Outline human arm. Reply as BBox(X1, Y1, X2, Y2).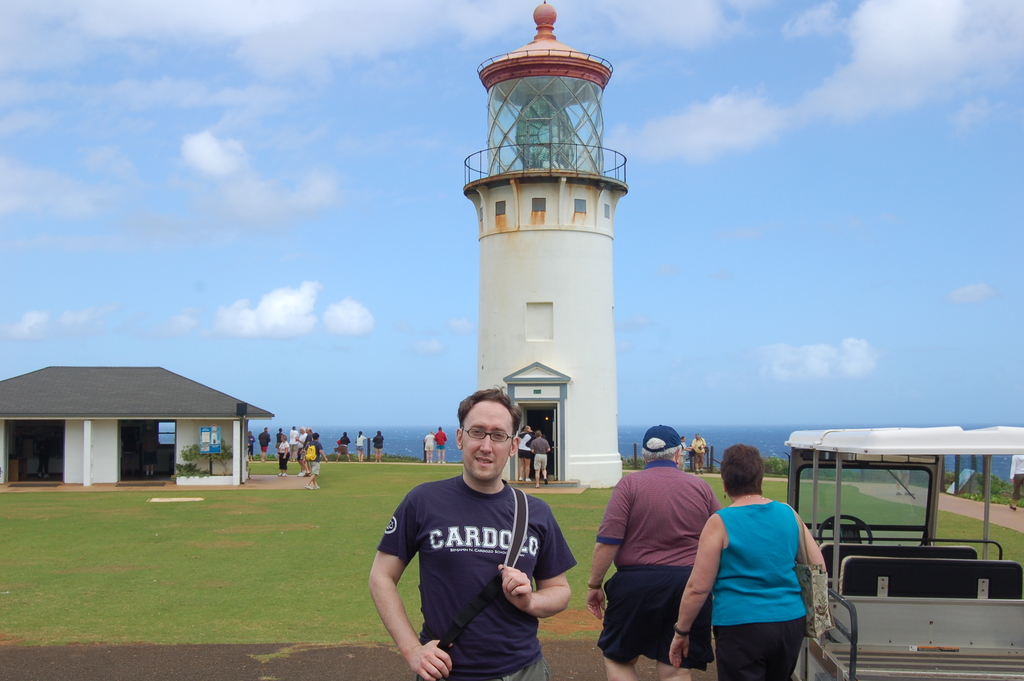
BBox(653, 506, 718, 671).
